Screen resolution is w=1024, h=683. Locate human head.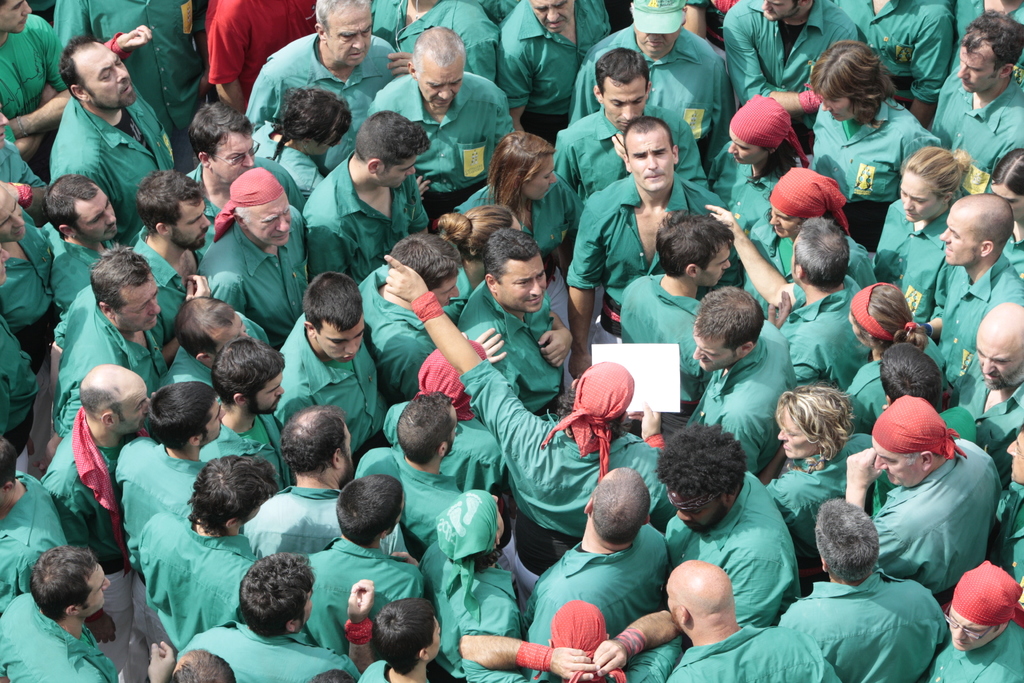
(134,168,210,251).
